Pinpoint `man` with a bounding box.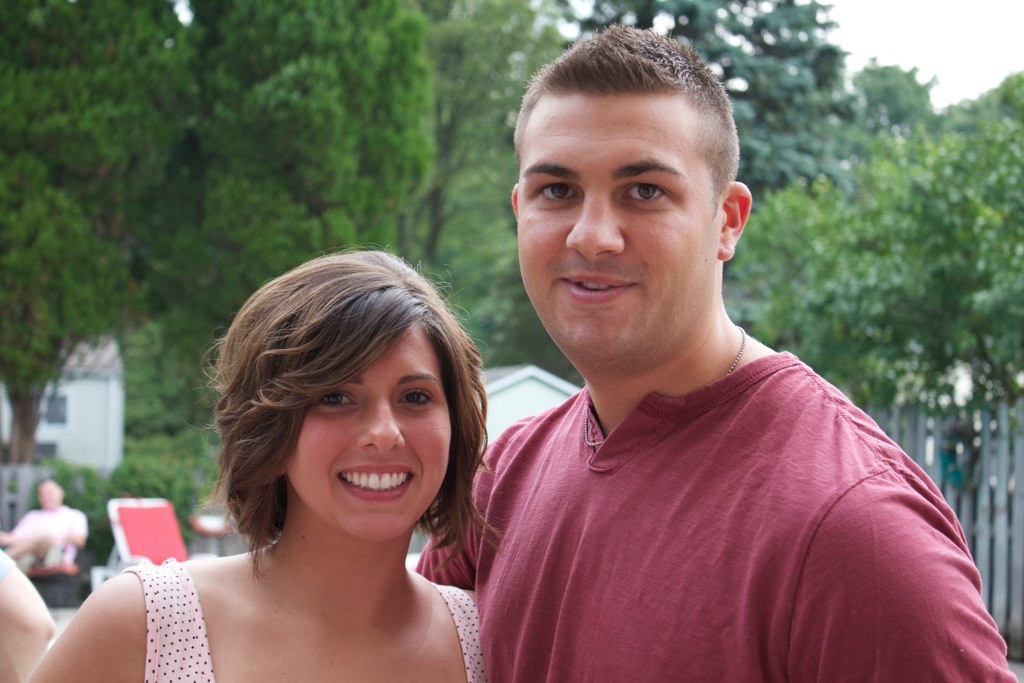
{"x1": 433, "y1": 61, "x2": 991, "y2": 678}.
